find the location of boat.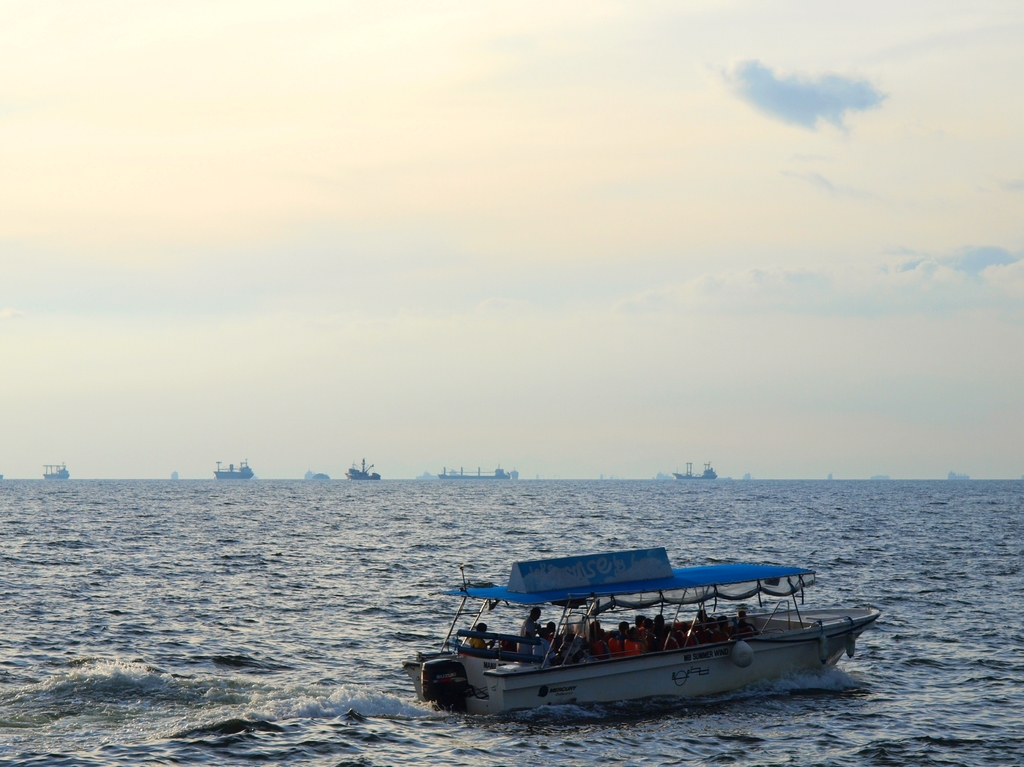
Location: pyautogui.locateOnScreen(42, 463, 70, 481).
